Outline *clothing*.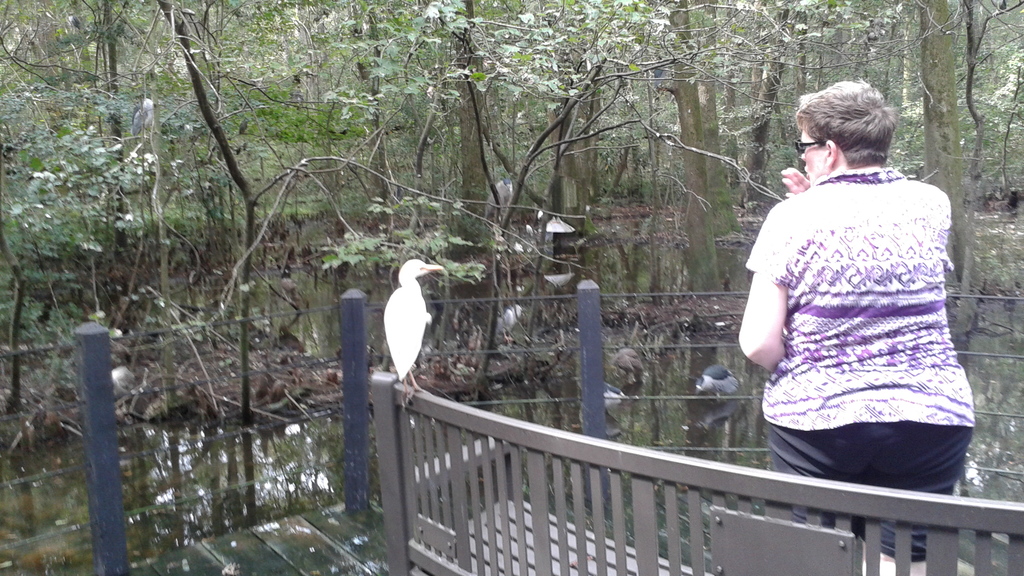
Outline: 763,147,966,472.
